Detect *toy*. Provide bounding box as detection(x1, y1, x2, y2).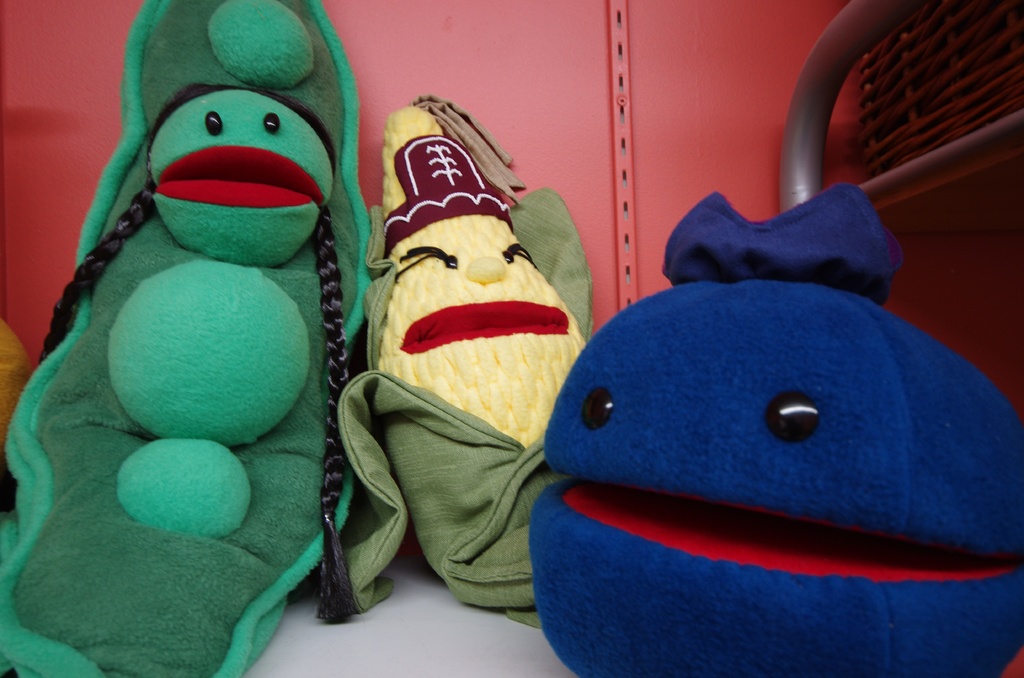
detection(346, 93, 589, 631).
